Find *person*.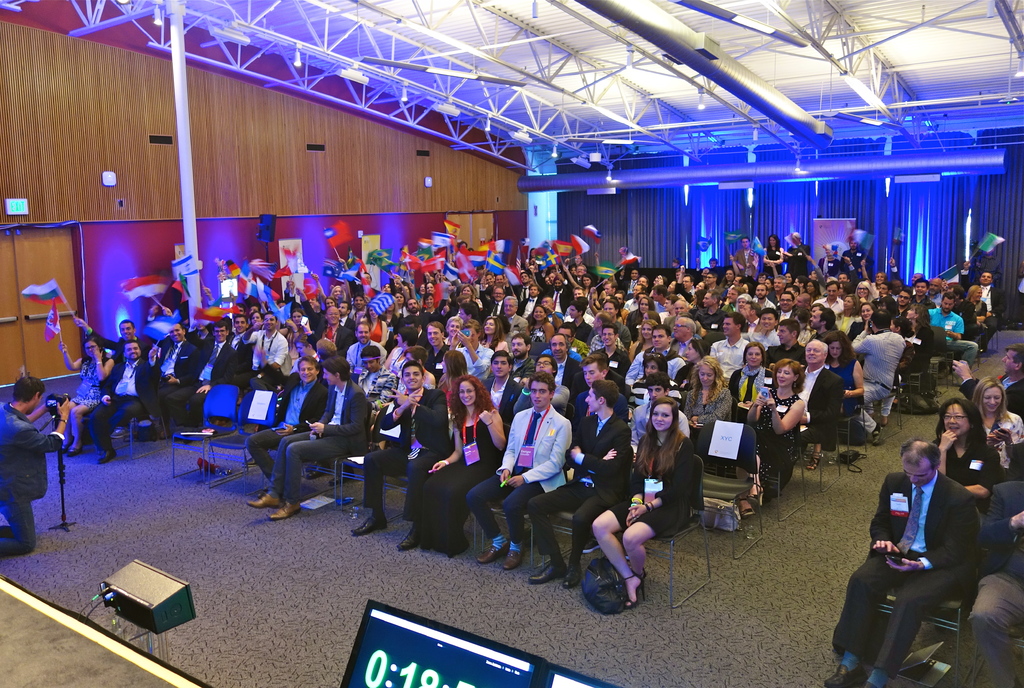
(x1=503, y1=375, x2=575, y2=593).
